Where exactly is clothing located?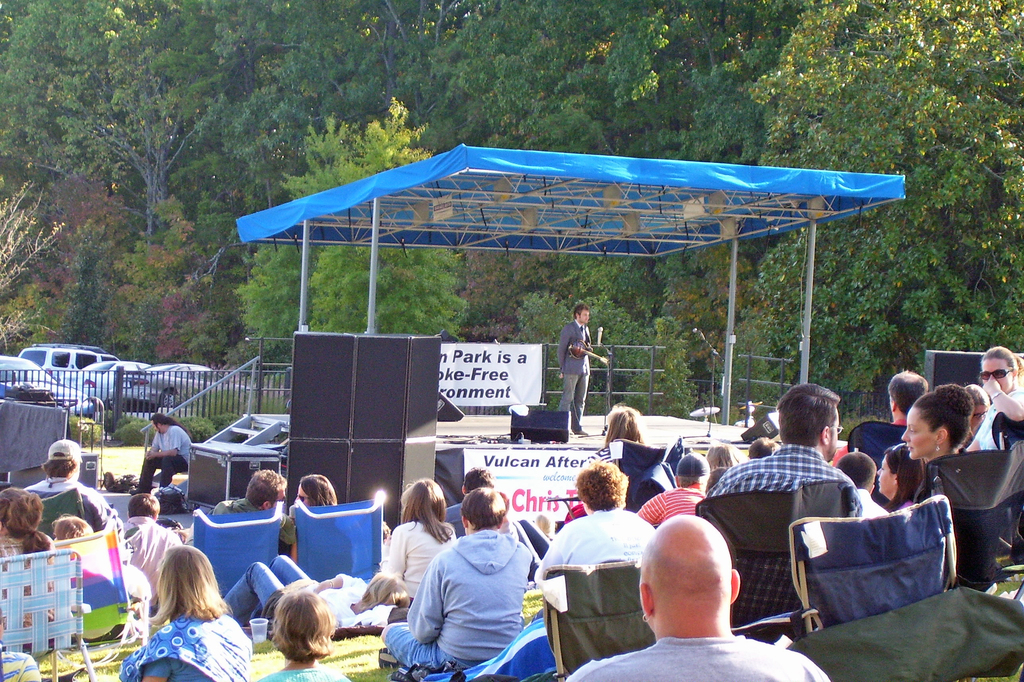
Its bounding box is detection(977, 386, 1023, 453).
